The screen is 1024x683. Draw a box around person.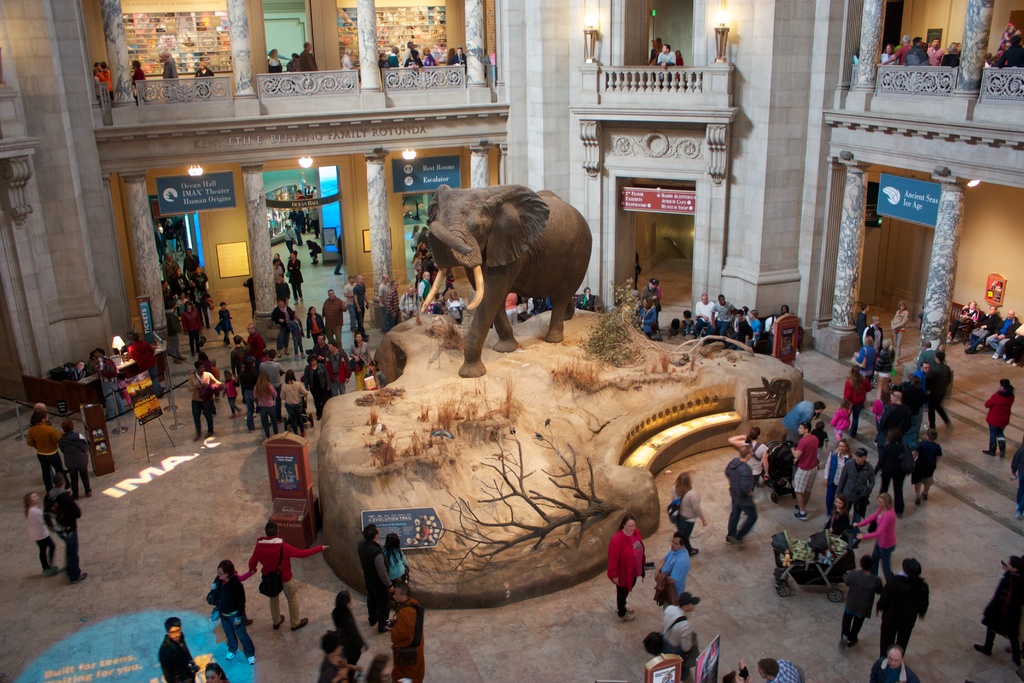
region(302, 205, 308, 230).
